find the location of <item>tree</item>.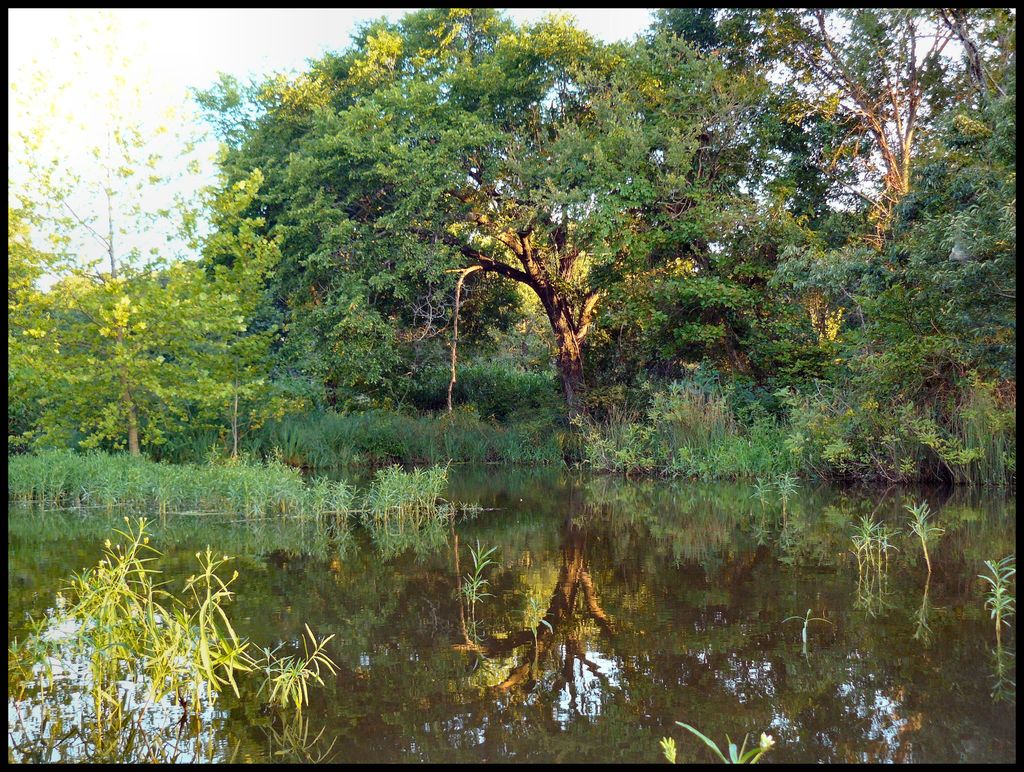
Location: box=[267, 8, 787, 465].
